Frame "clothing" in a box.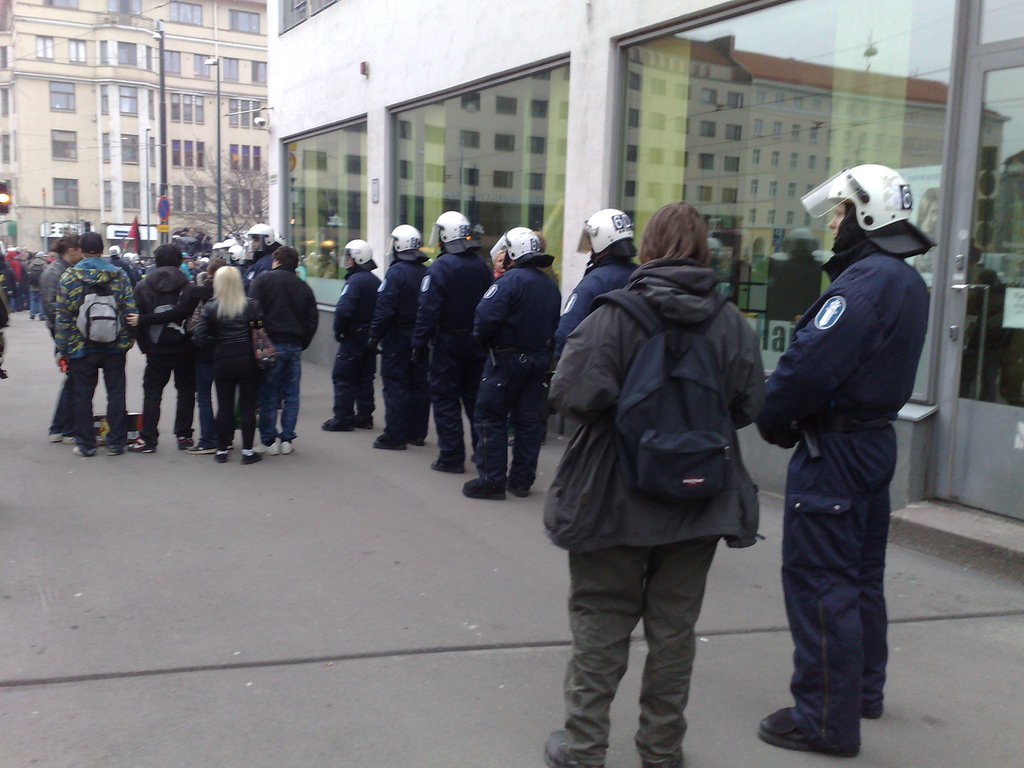
box=[754, 182, 936, 730].
